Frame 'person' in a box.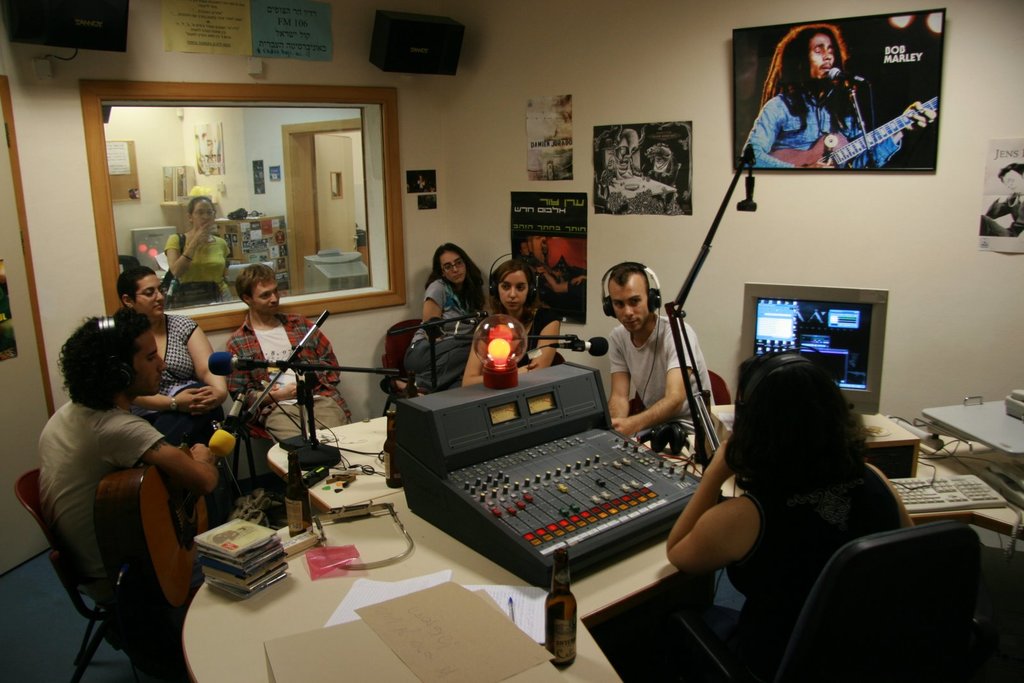
110 265 235 530.
